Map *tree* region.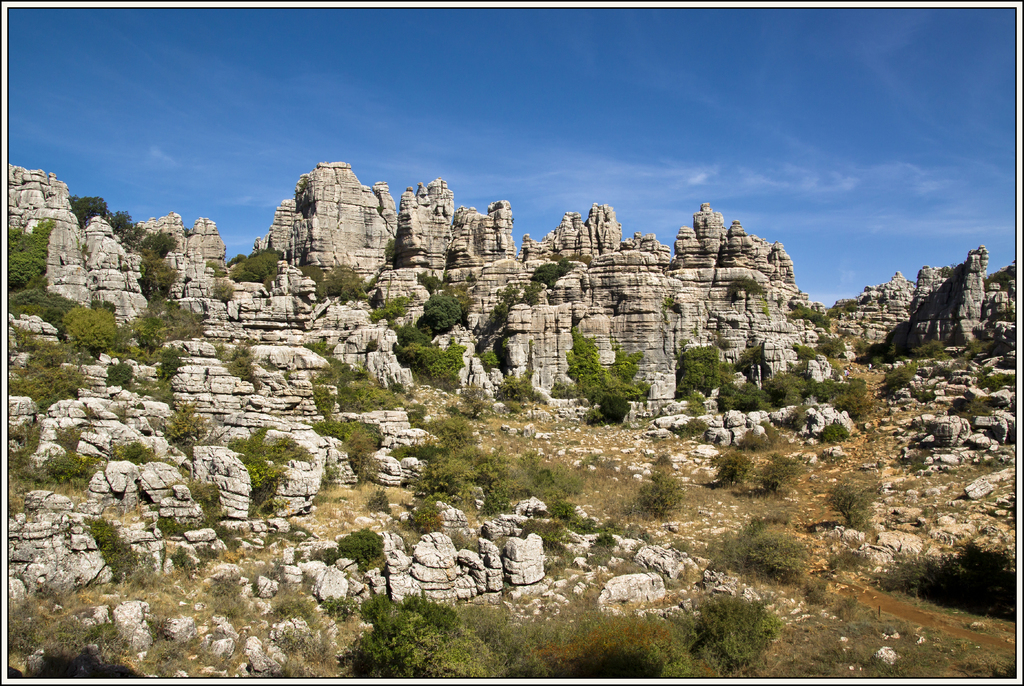
Mapped to [94,526,130,577].
